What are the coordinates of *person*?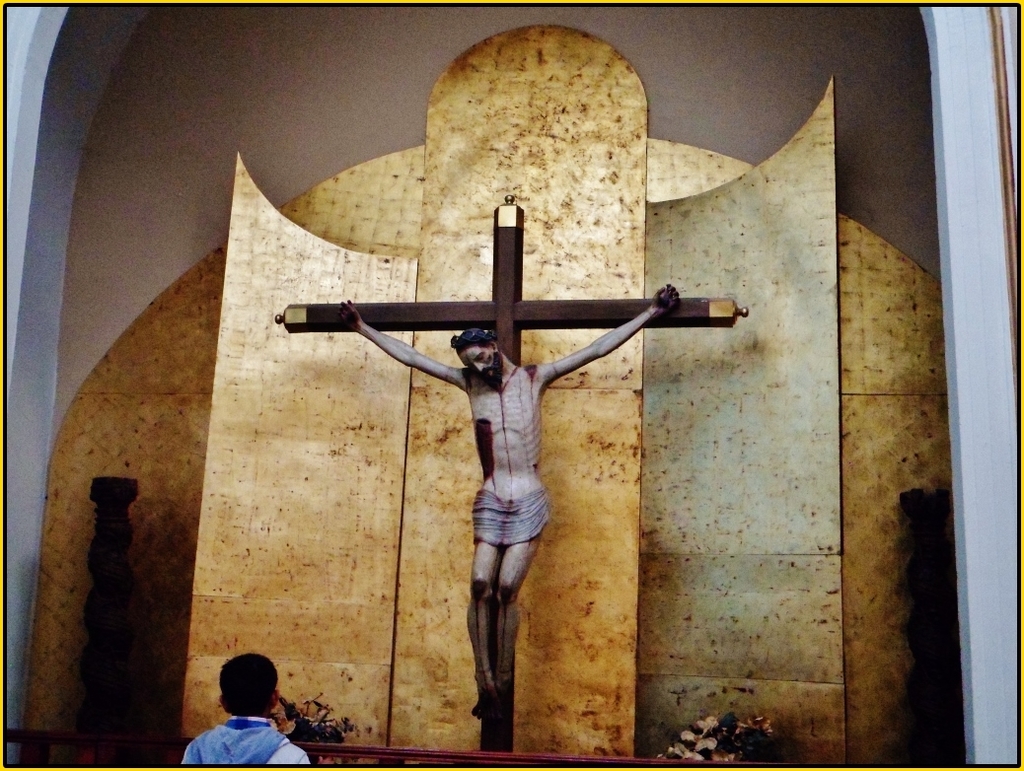
crop(179, 653, 312, 770).
